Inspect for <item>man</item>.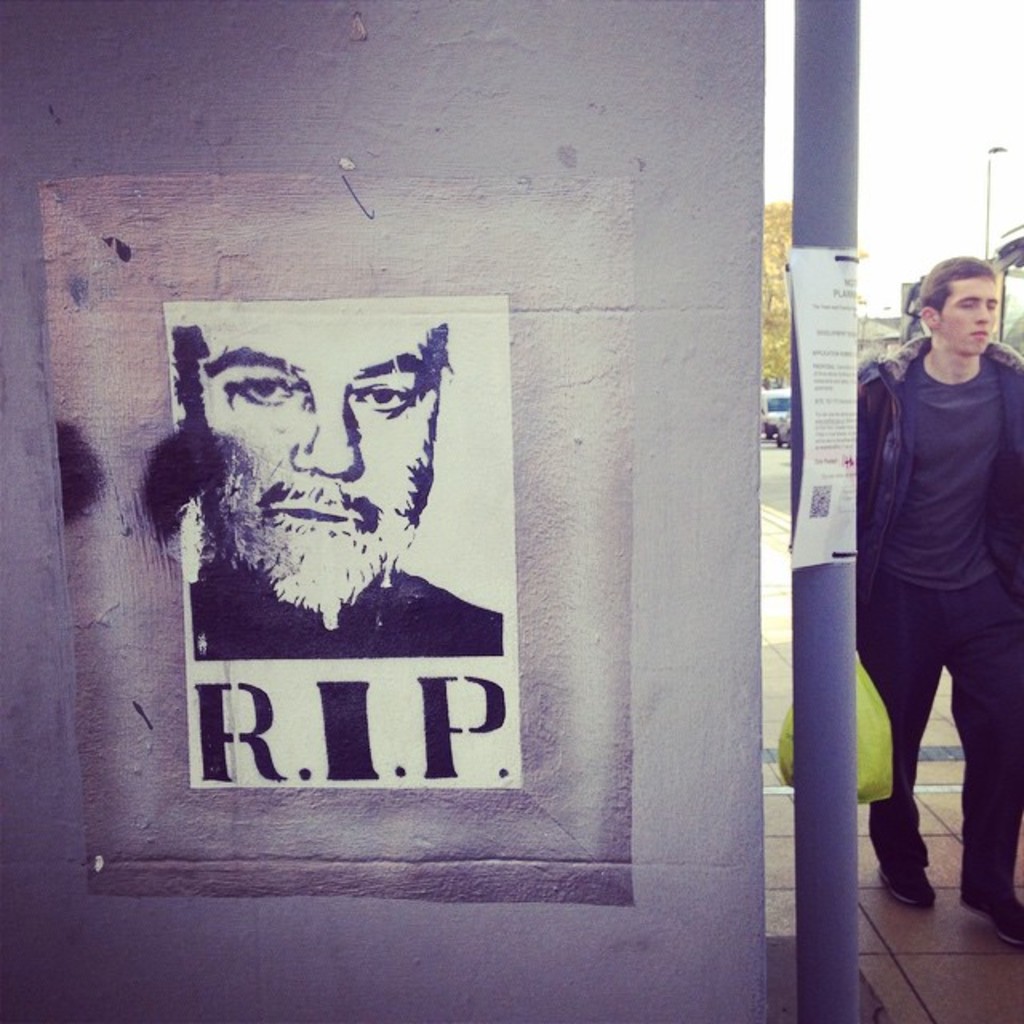
Inspection: rect(842, 237, 1019, 914).
